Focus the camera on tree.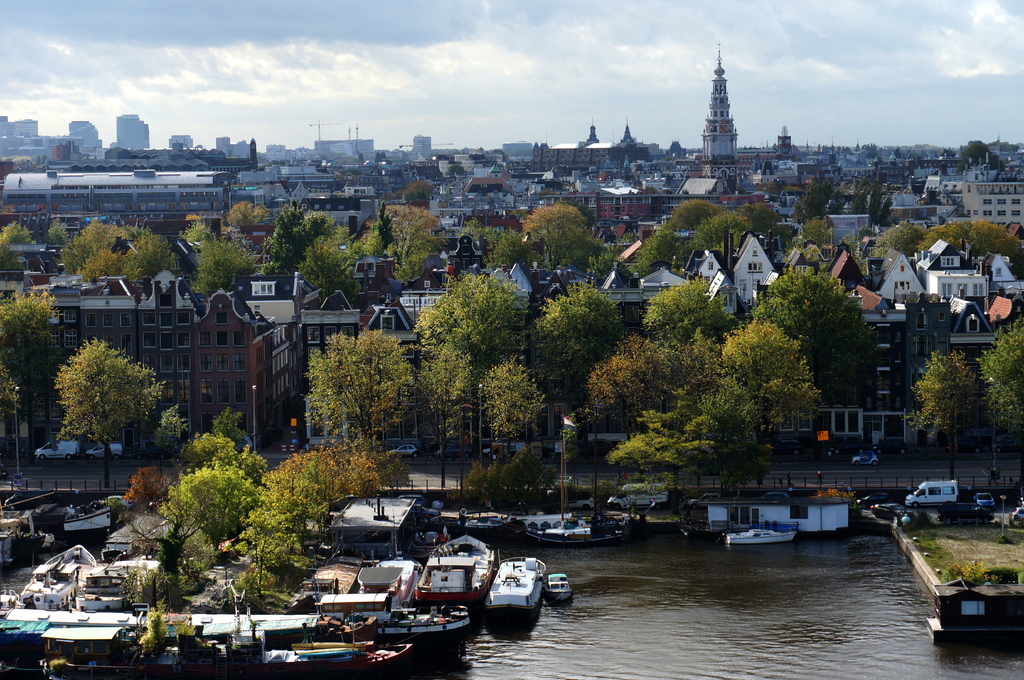
Focus region: 869/221/927/258.
